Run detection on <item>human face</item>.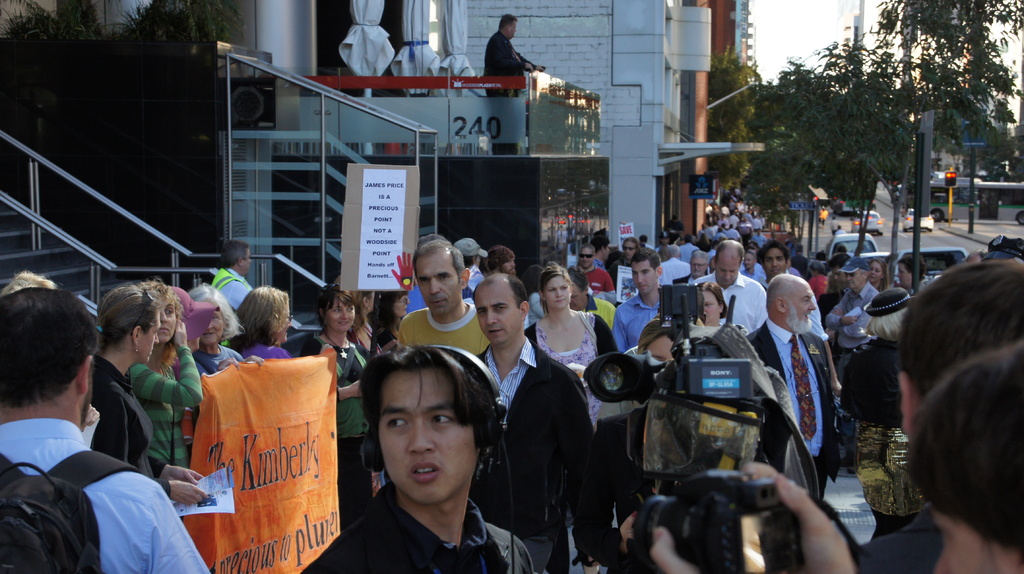
Result: bbox=(475, 283, 521, 346).
